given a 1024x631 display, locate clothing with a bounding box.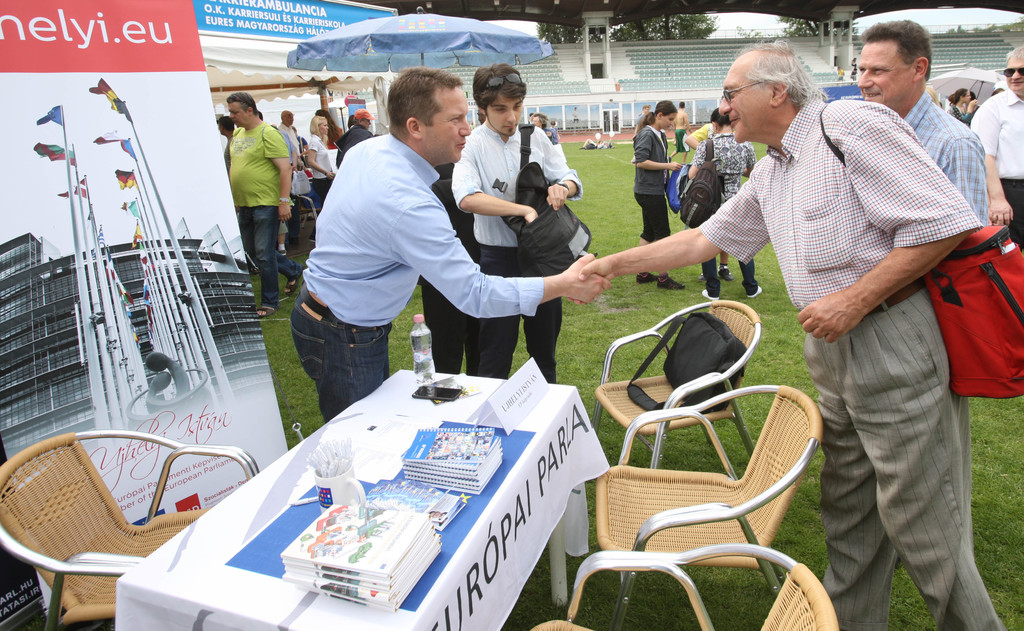
Located: 228 123 286 303.
